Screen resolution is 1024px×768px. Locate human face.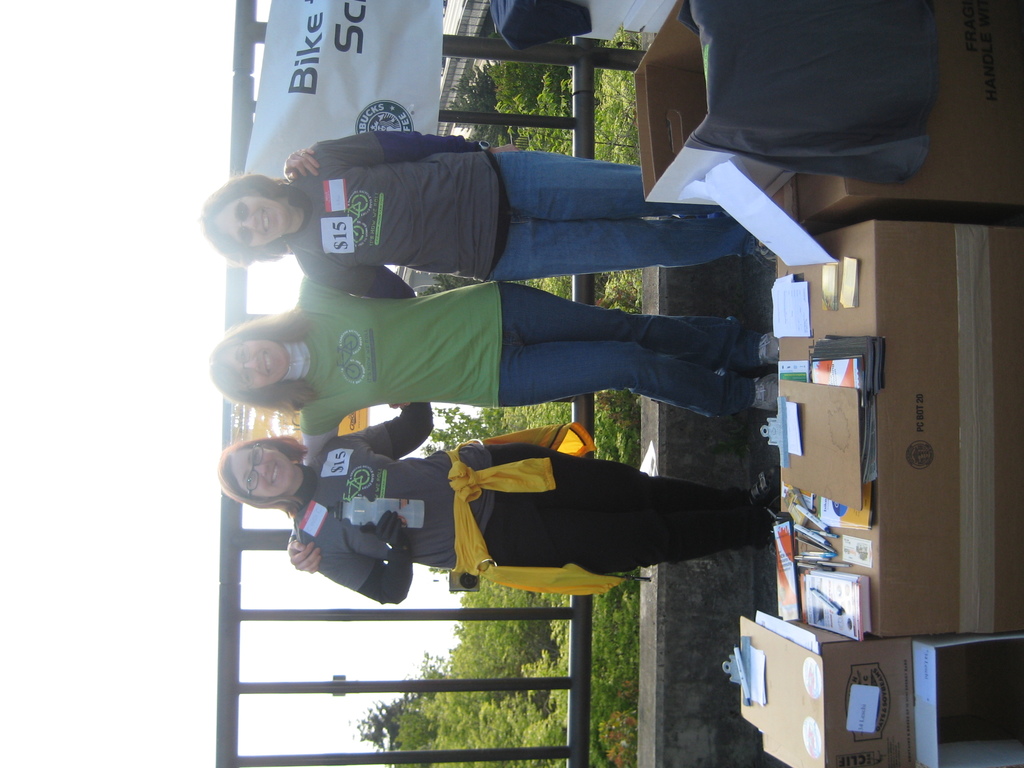
left=211, top=196, right=289, bottom=249.
